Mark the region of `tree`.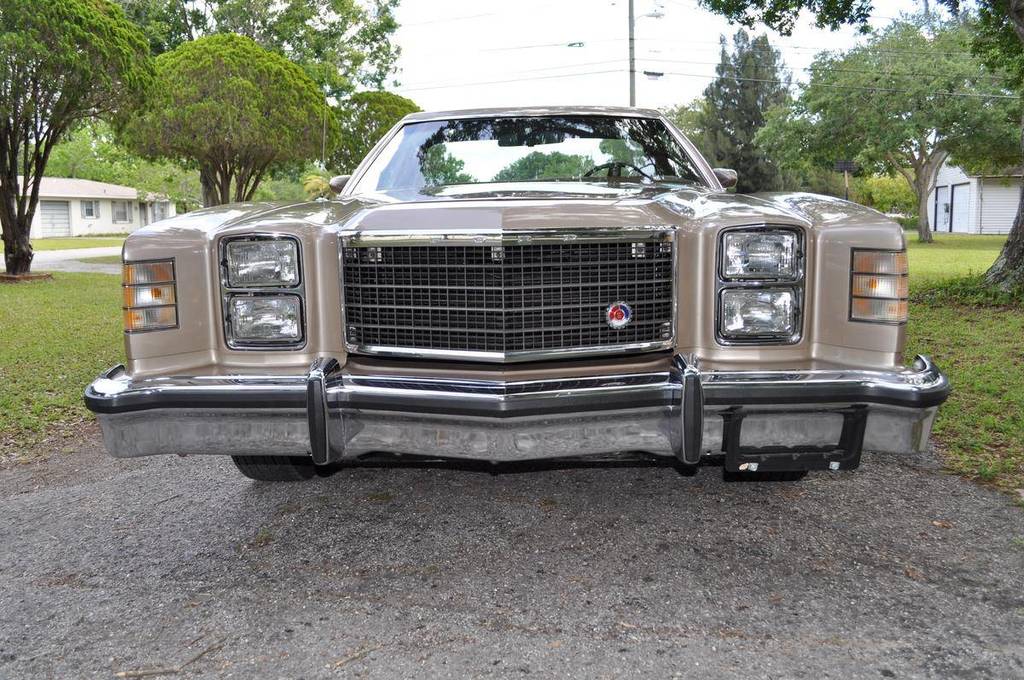
Region: Rect(705, 0, 879, 32).
